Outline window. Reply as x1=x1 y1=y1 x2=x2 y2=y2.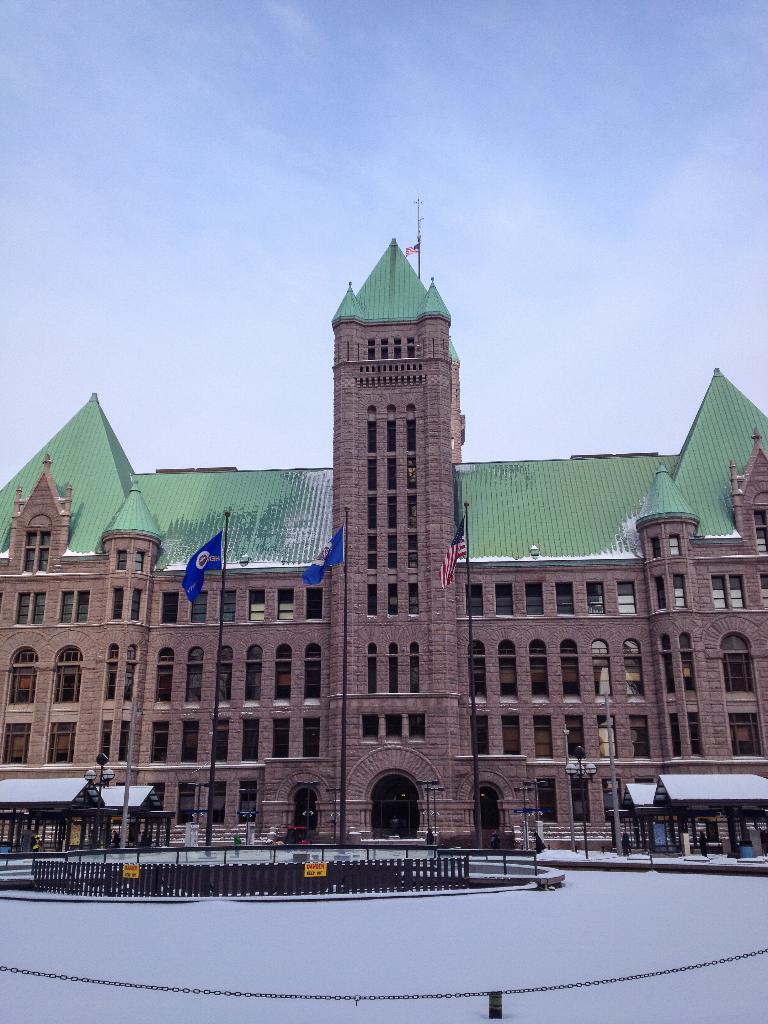
x1=14 y1=589 x2=44 y2=625.
